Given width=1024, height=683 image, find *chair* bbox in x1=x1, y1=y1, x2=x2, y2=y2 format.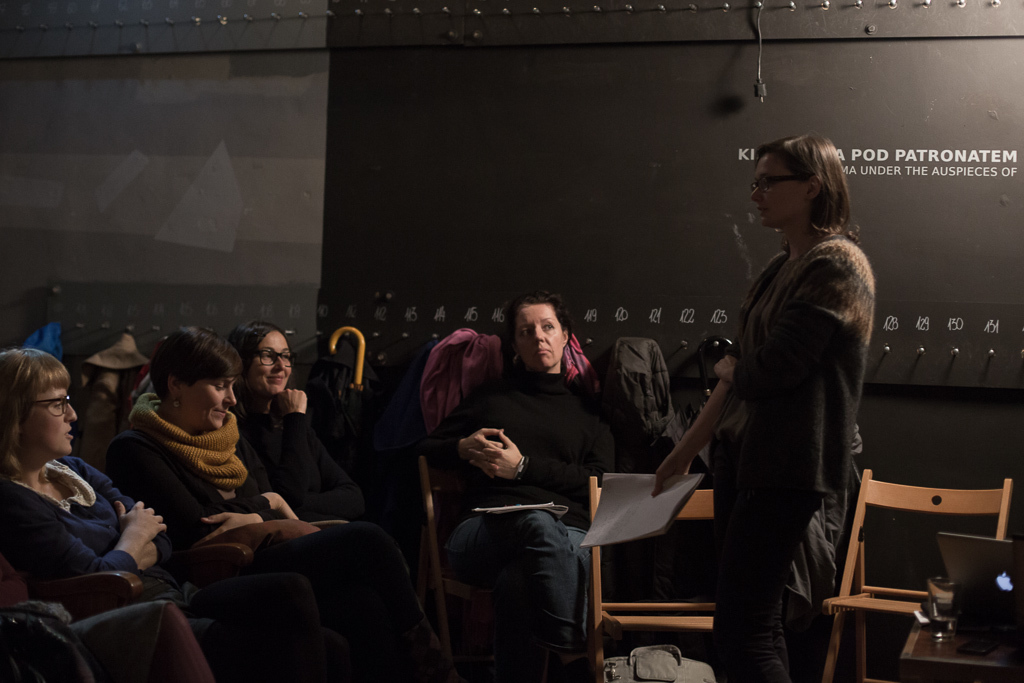
x1=36, y1=538, x2=255, y2=682.
